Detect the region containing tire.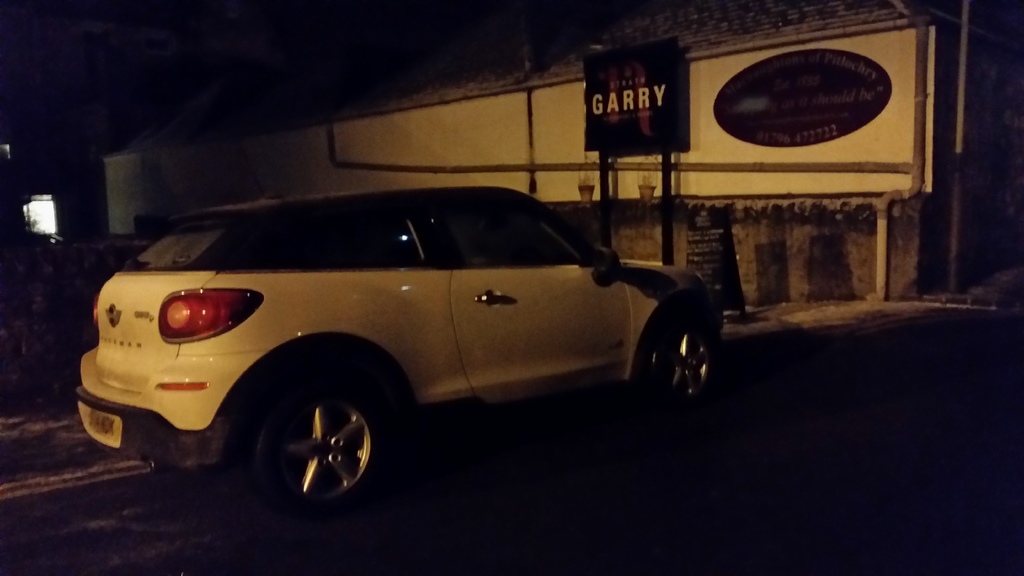
box(648, 307, 722, 409).
